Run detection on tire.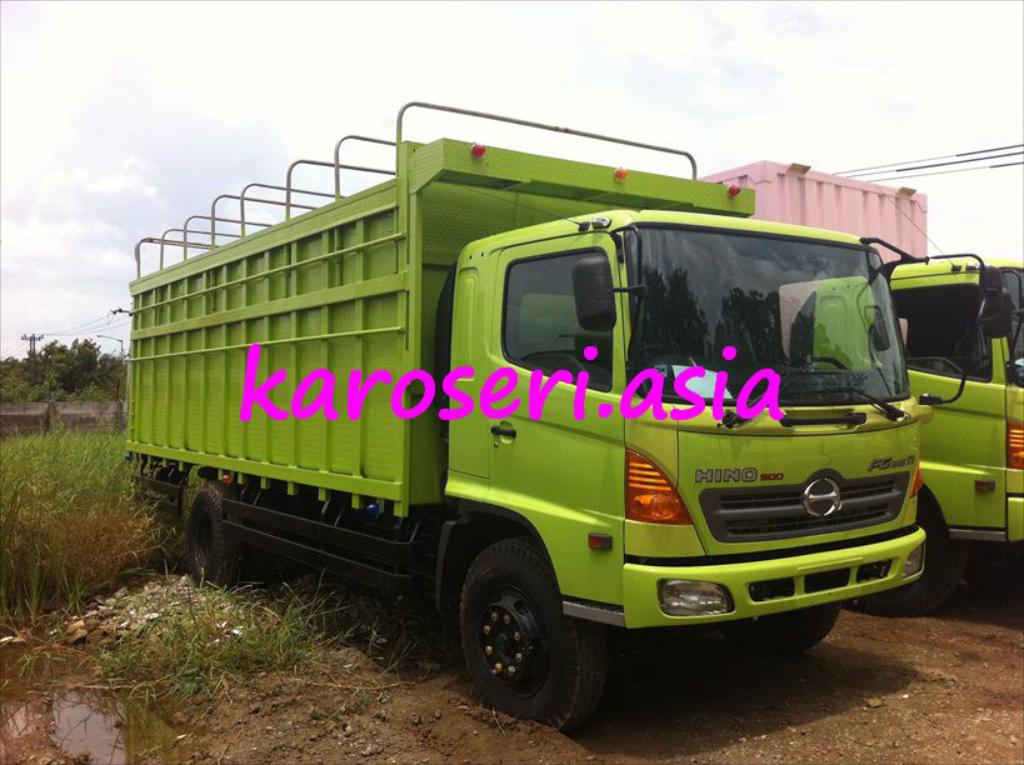
Result: left=848, top=499, right=966, bottom=611.
